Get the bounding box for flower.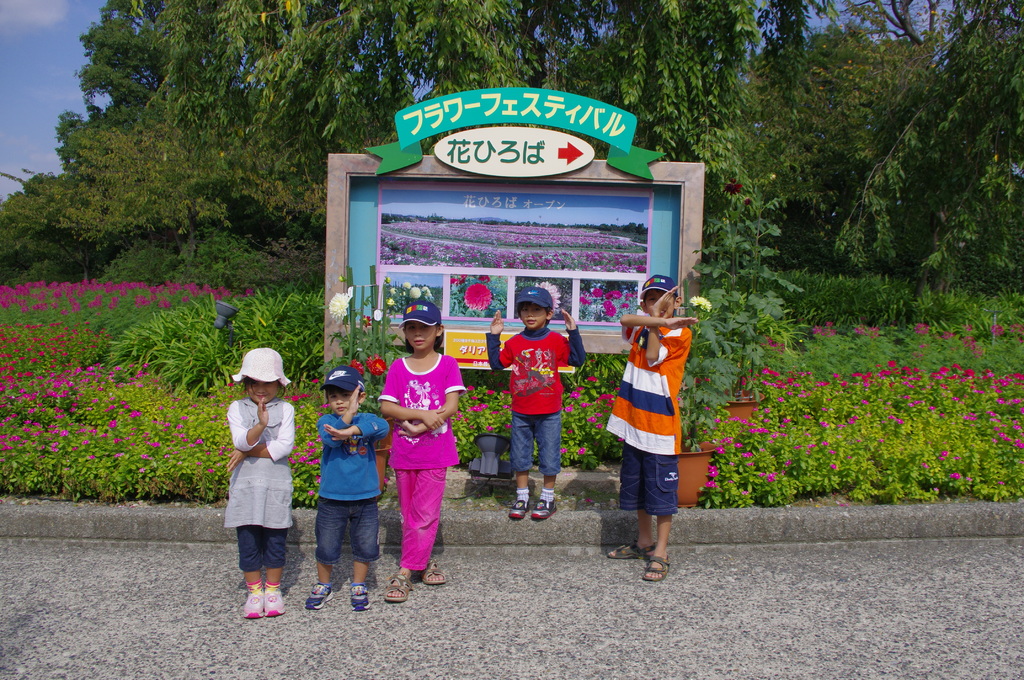
(x1=733, y1=439, x2=745, y2=450).
